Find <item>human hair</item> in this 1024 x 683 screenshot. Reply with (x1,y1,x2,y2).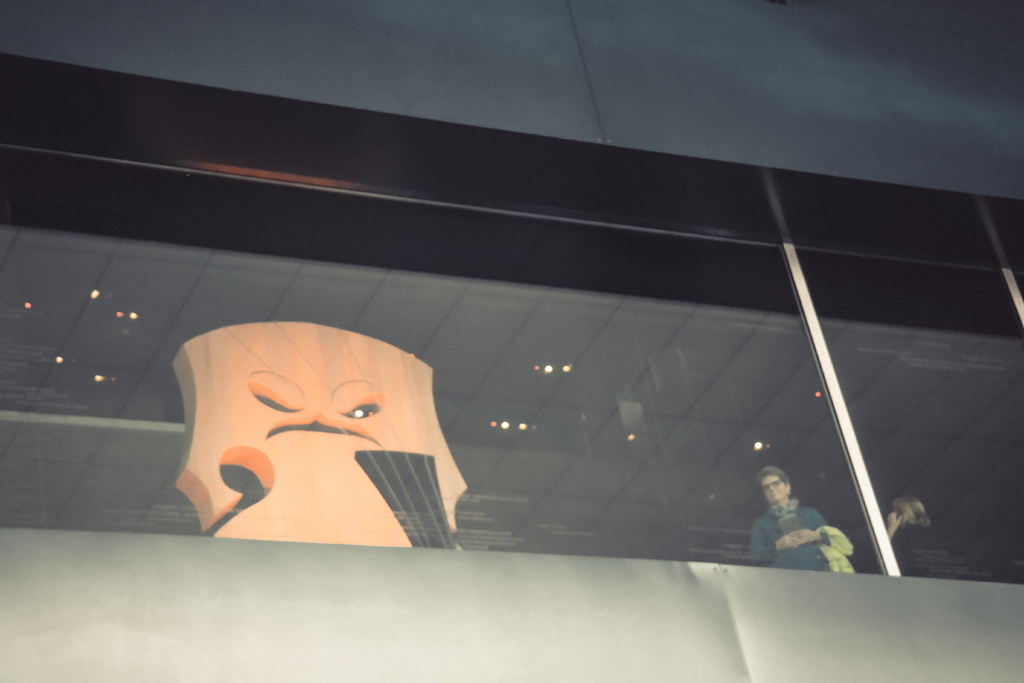
(754,465,791,484).
